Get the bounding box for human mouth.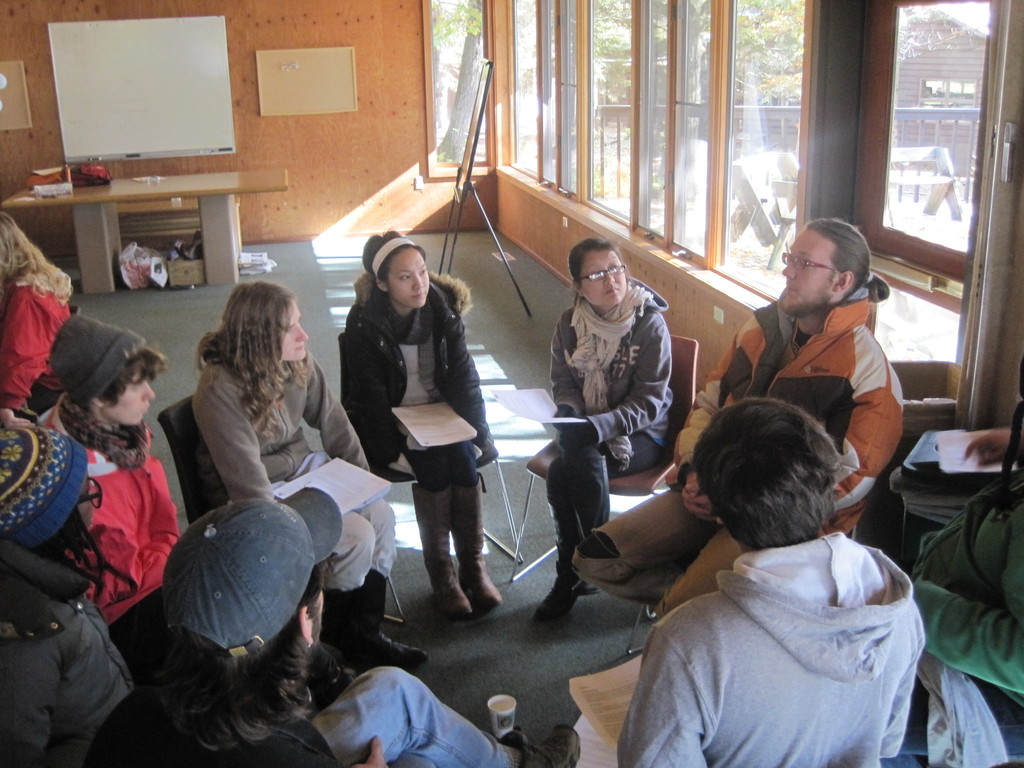
(292, 341, 305, 350).
